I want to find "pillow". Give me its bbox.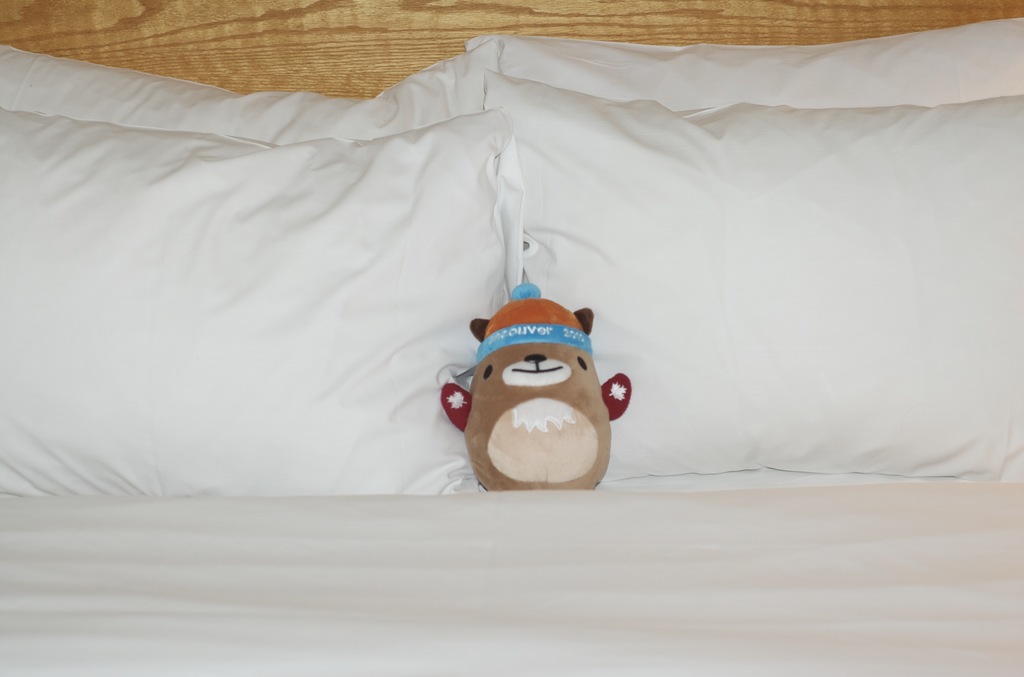
{"left": 0, "top": 106, "right": 504, "bottom": 495}.
